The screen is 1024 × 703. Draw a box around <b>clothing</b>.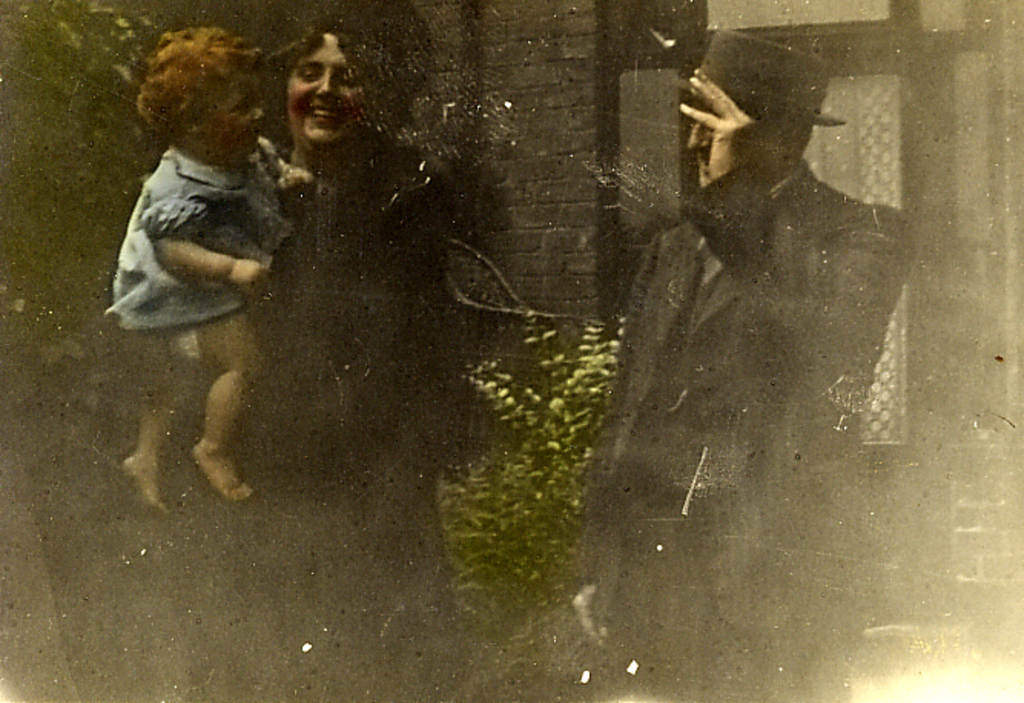
577 160 917 701.
